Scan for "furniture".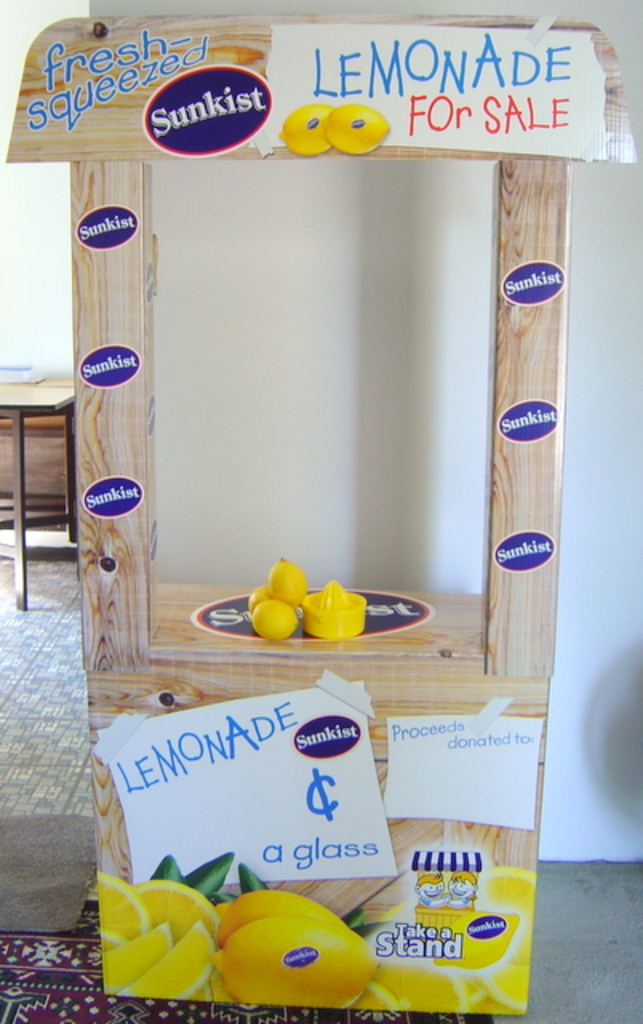
Scan result: [x1=0, y1=379, x2=75, y2=611].
